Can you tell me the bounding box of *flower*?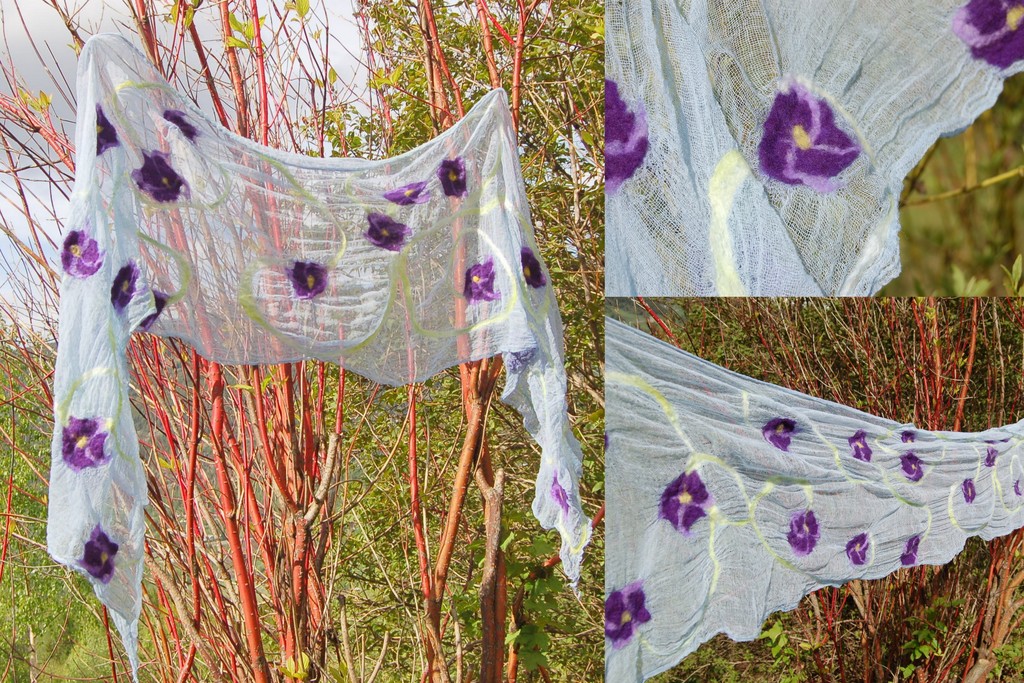
[x1=760, y1=415, x2=799, y2=452].
